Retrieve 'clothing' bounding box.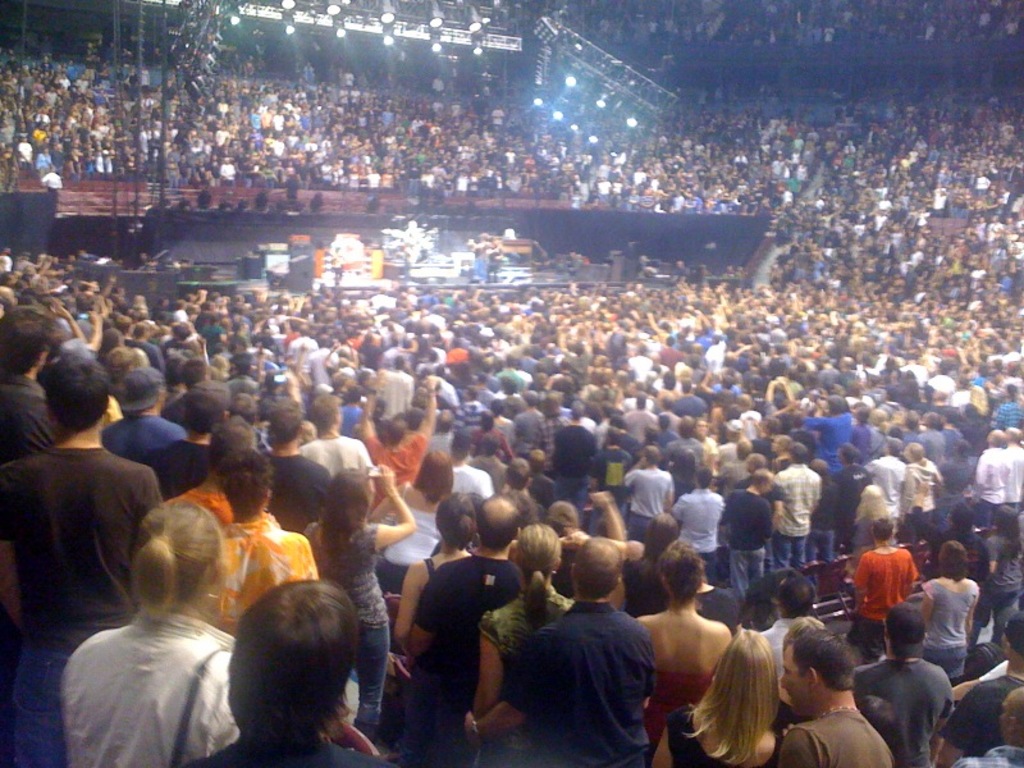
Bounding box: l=723, t=493, r=769, b=595.
